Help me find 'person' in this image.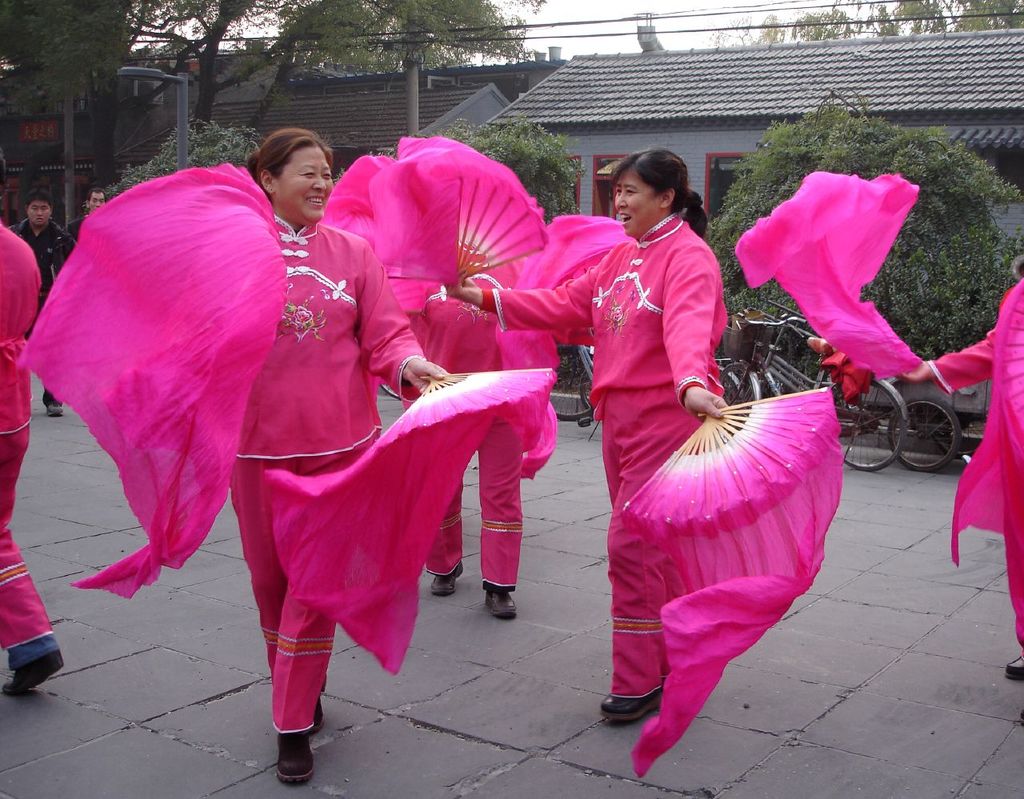
Found it: BBox(891, 276, 1023, 680).
